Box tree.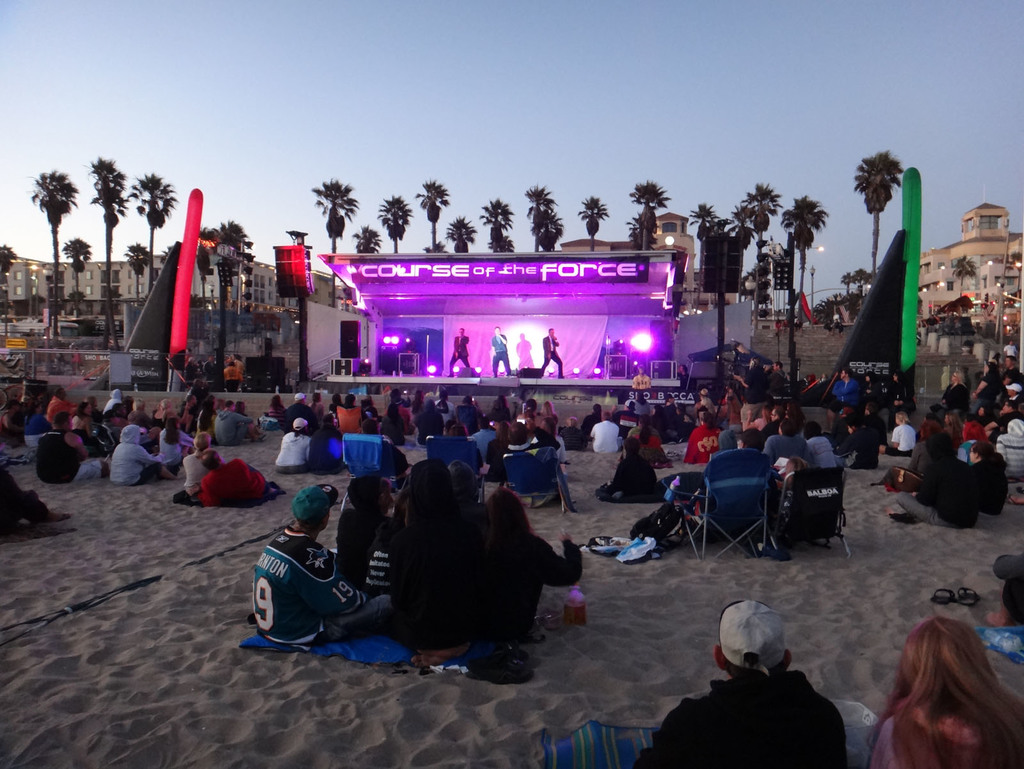
(623,177,673,252).
